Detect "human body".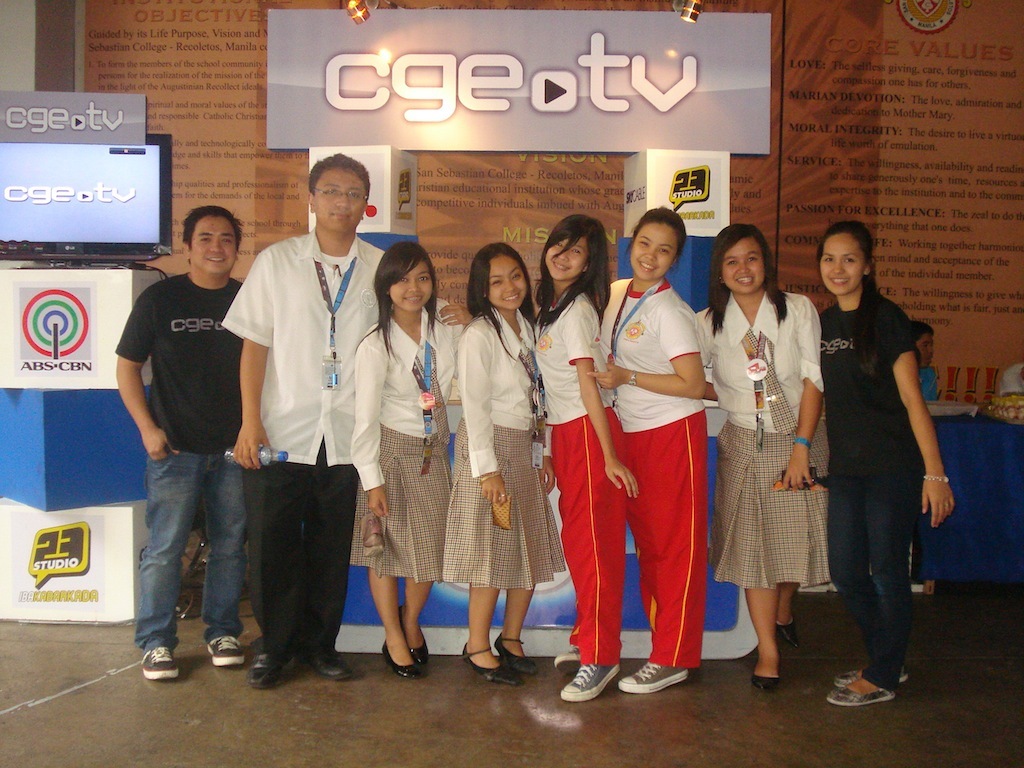
Detected at 455 305 561 682.
